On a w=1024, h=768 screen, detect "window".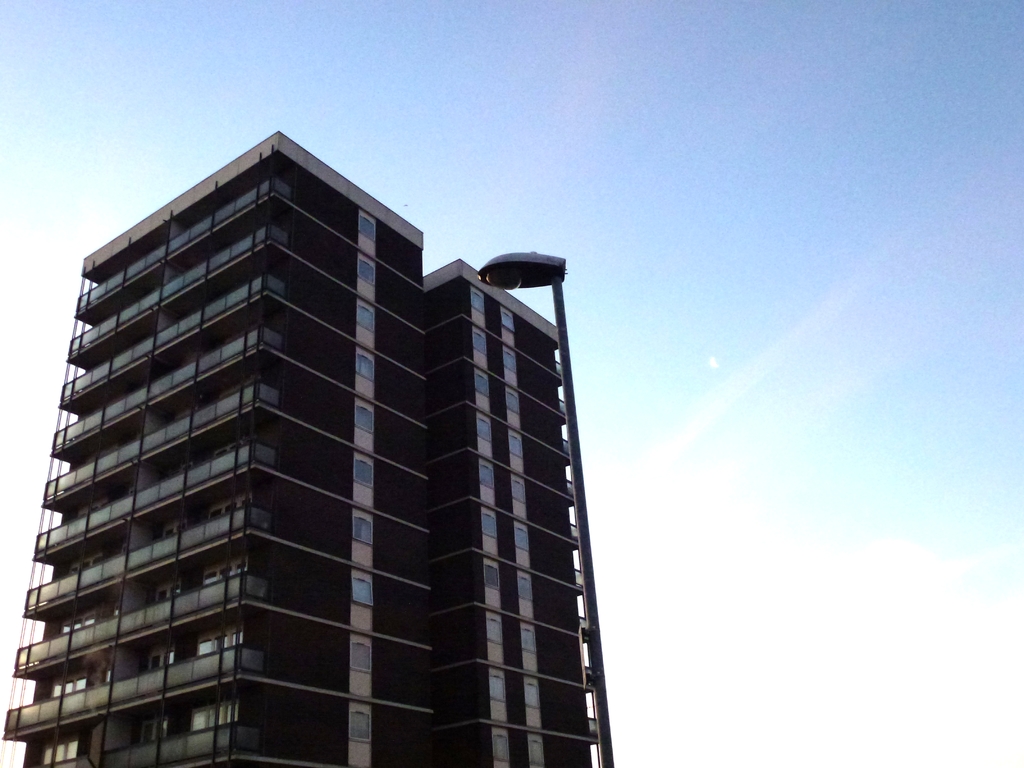
514/484/527/504.
